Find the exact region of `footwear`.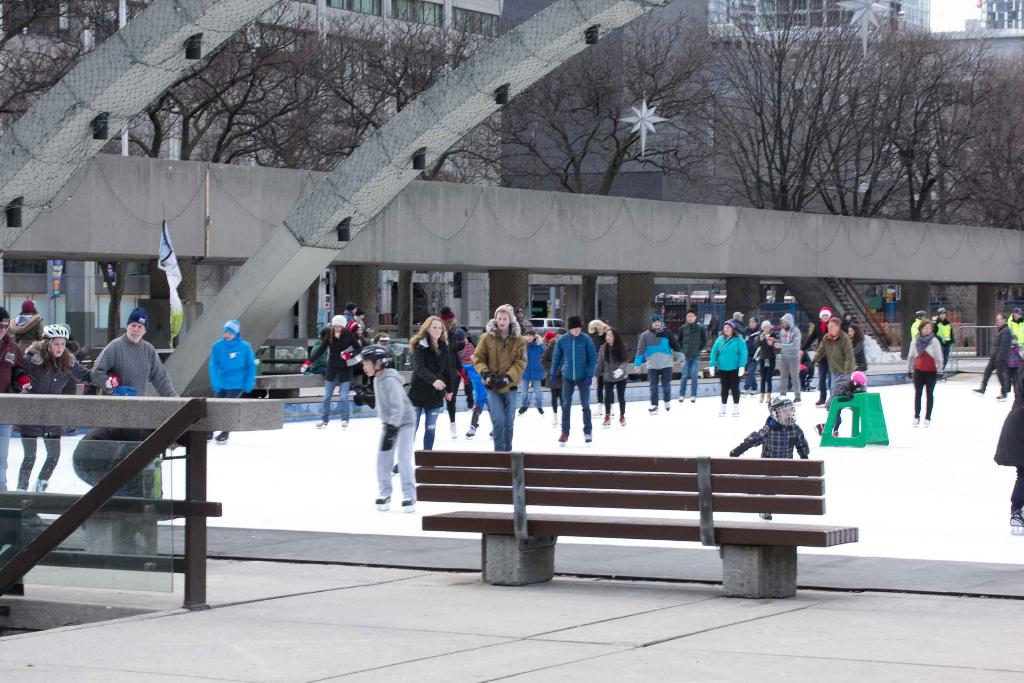
Exact region: [x1=995, y1=391, x2=1005, y2=399].
